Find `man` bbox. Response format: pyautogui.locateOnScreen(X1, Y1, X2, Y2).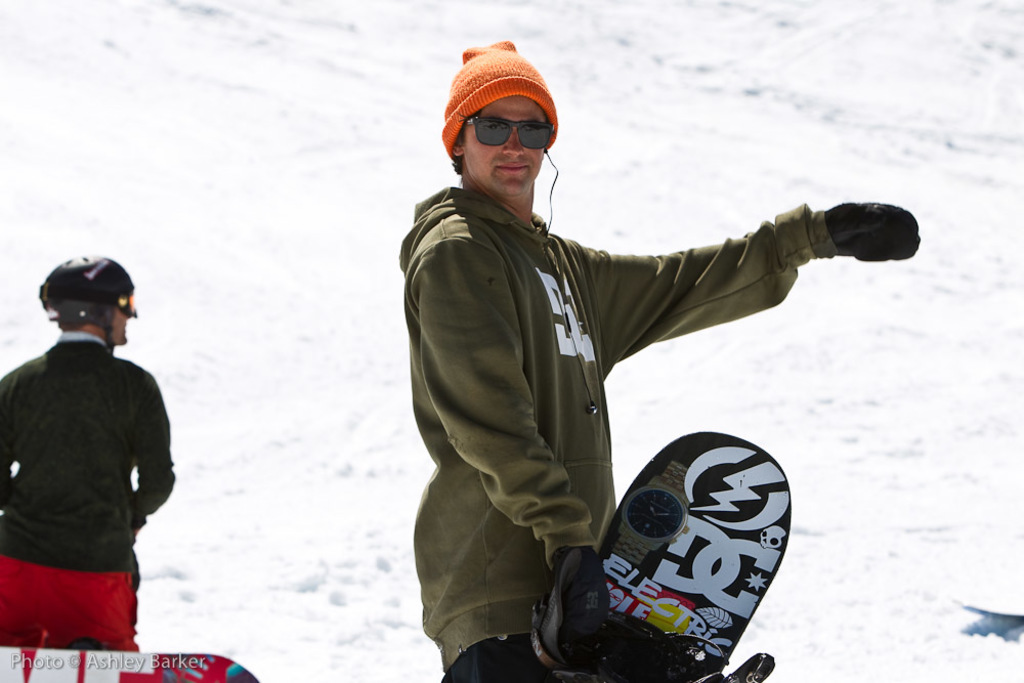
pyautogui.locateOnScreen(398, 40, 918, 682).
